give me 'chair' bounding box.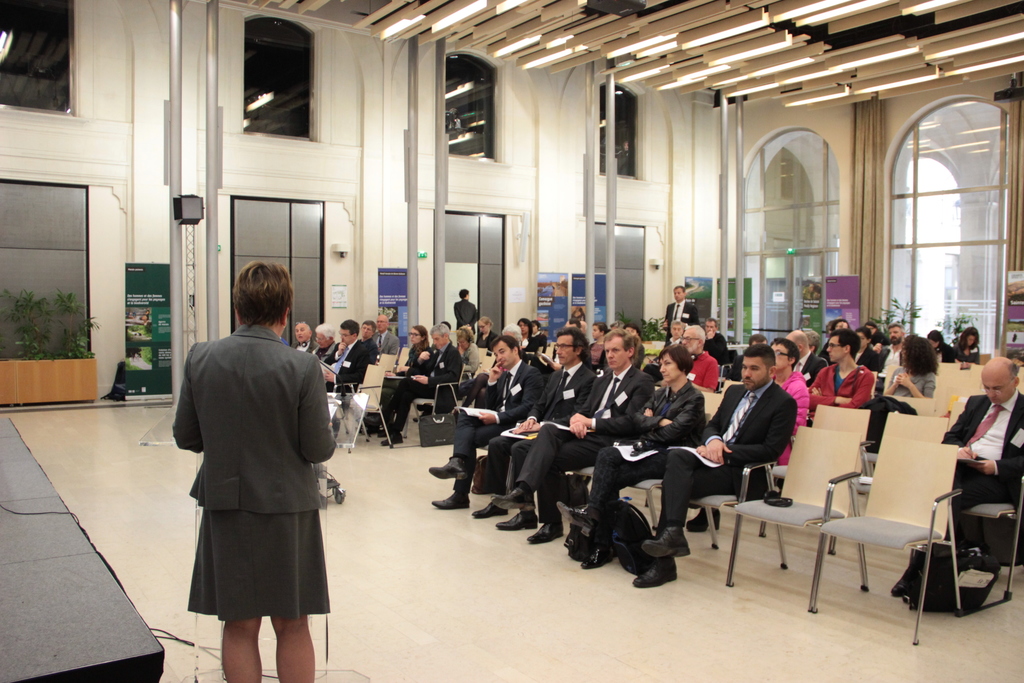
(x1=789, y1=431, x2=1002, y2=617).
